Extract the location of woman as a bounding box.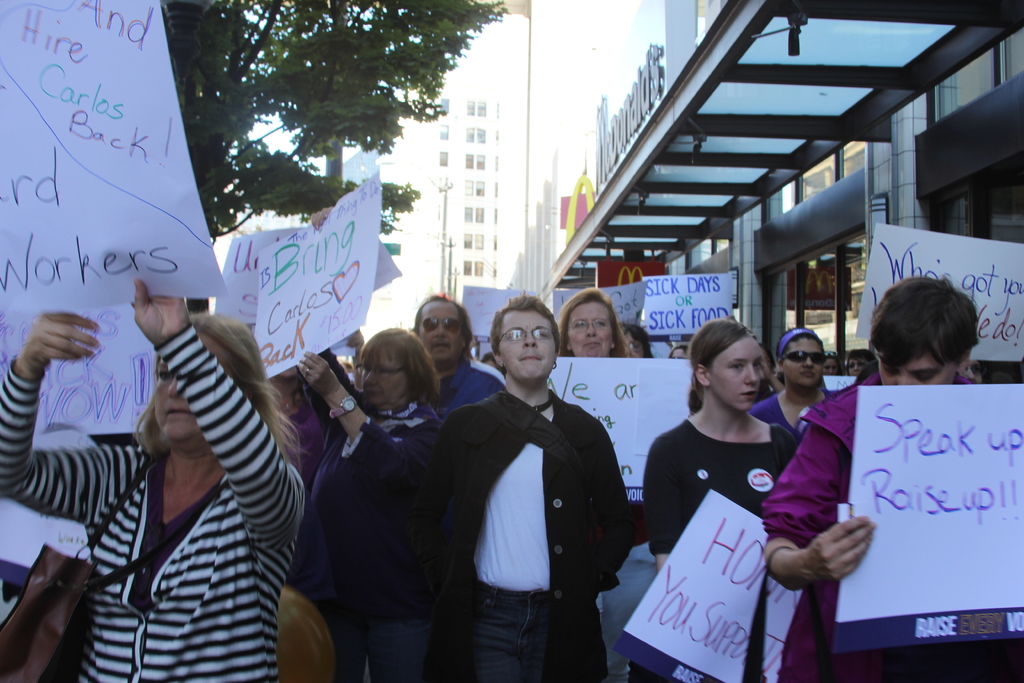
detection(1, 277, 304, 682).
